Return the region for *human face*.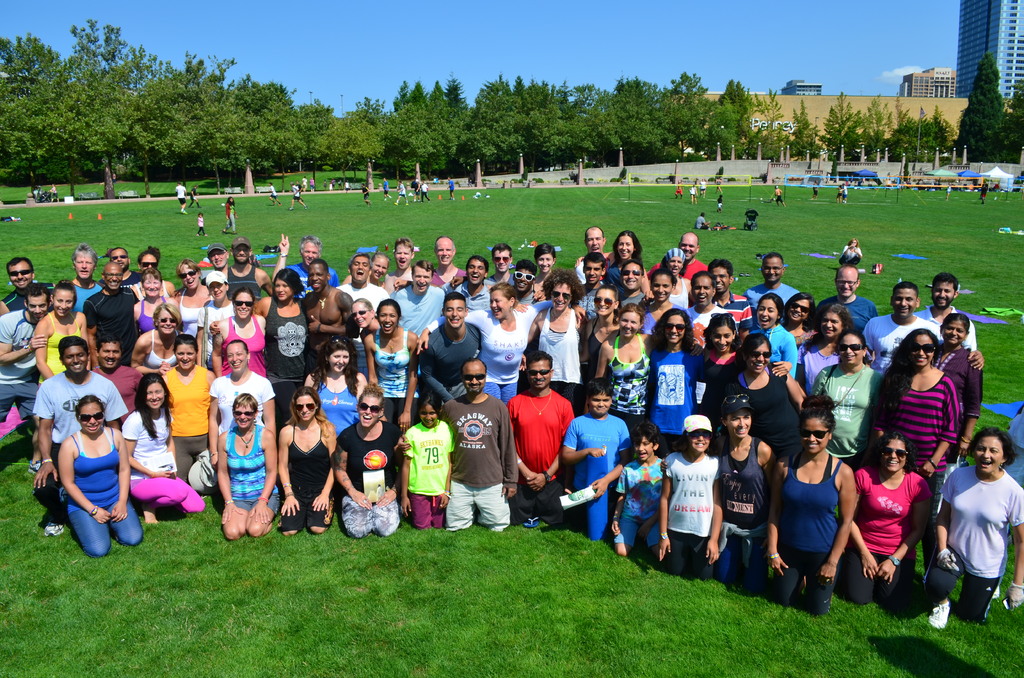
(x1=413, y1=264, x2=433, y2=296).
